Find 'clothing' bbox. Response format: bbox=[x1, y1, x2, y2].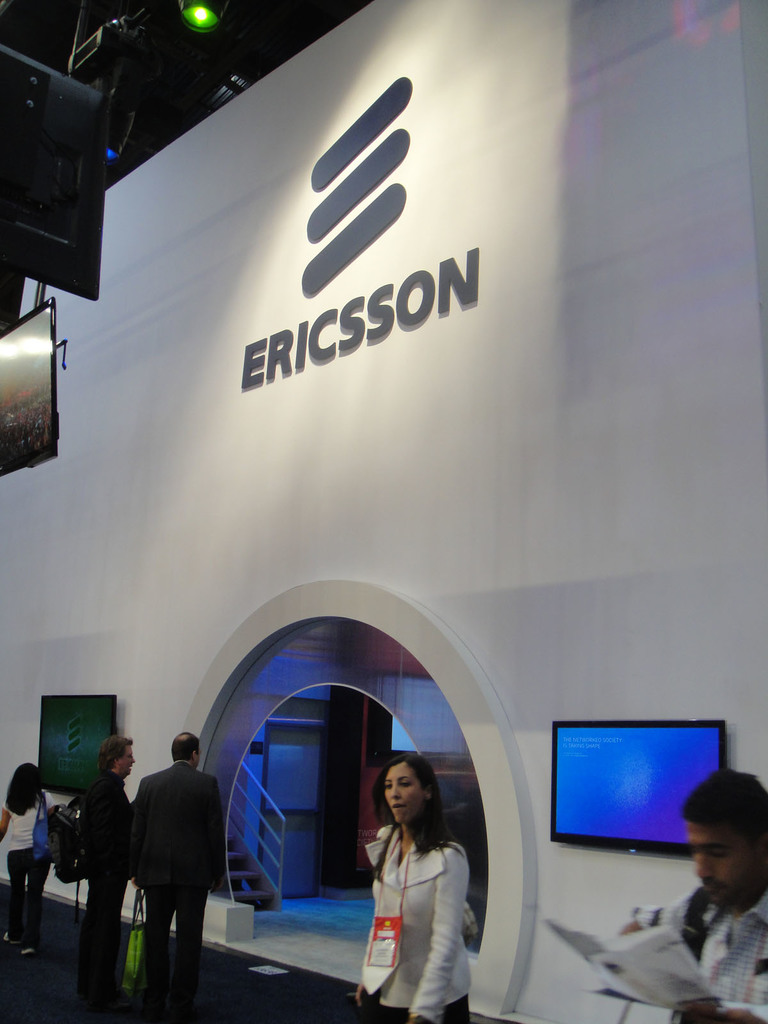
bbox=[634, 888, 767, 1023].
